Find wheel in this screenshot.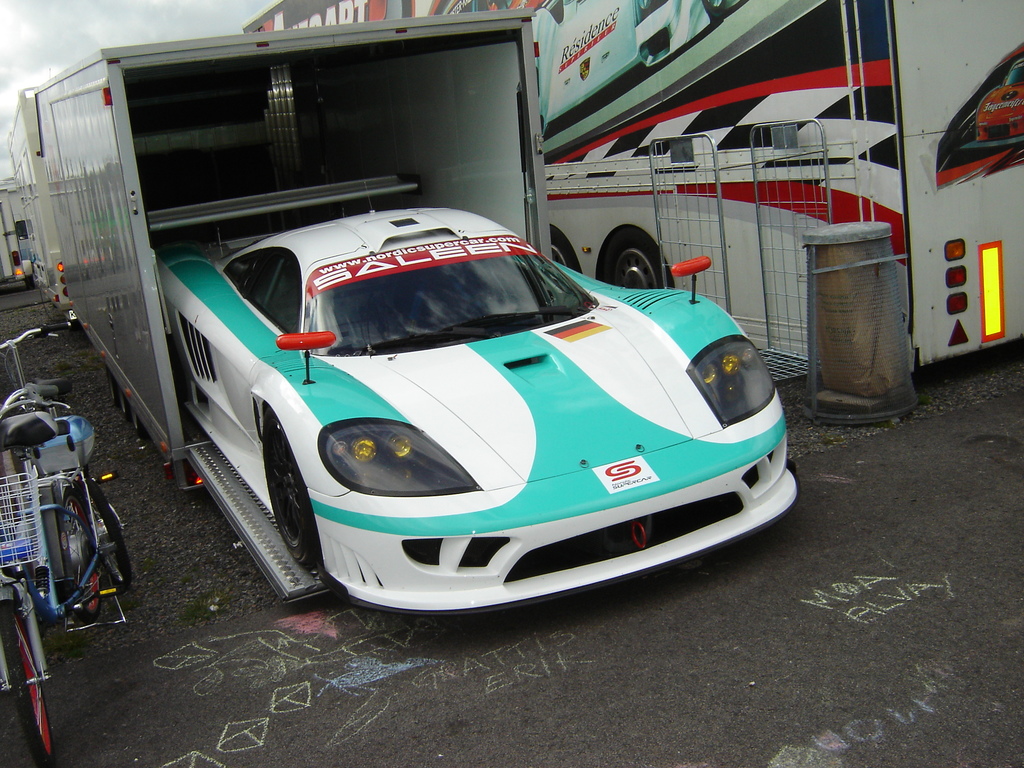
The bounding box for wheel is Rect(62, 487, 98, 626).
